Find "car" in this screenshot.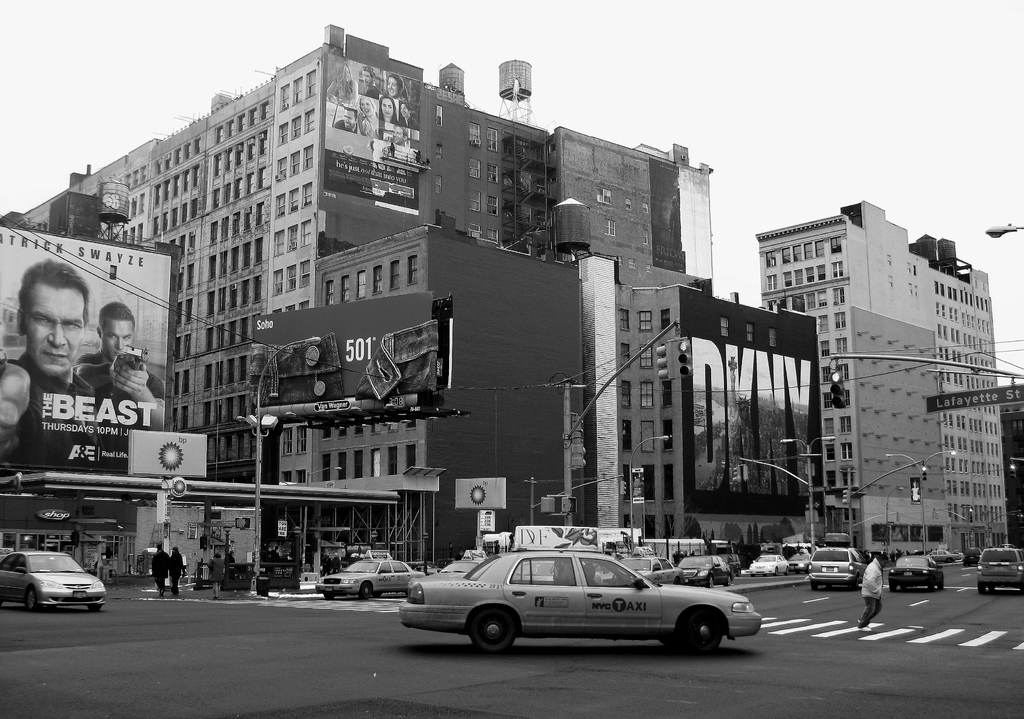
The bounding box for "car" is <region>744, 553, 790, 574</region>.
